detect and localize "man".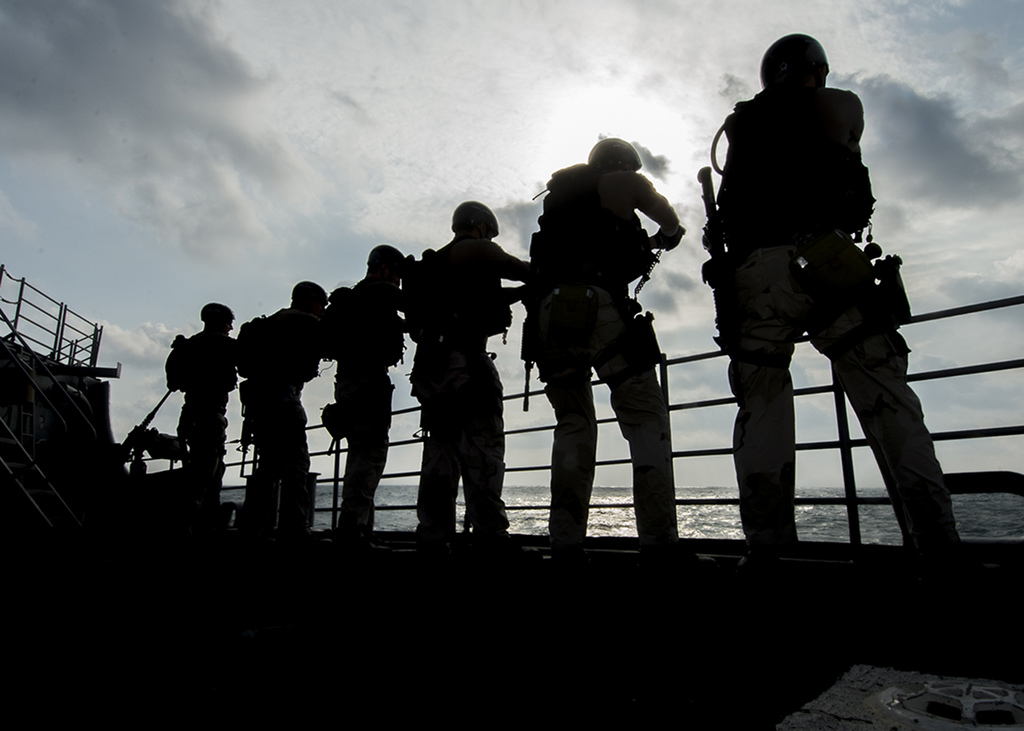
Localized at {"x1": 159, "y1": 297, "x2": 241, "y2": 521}.
